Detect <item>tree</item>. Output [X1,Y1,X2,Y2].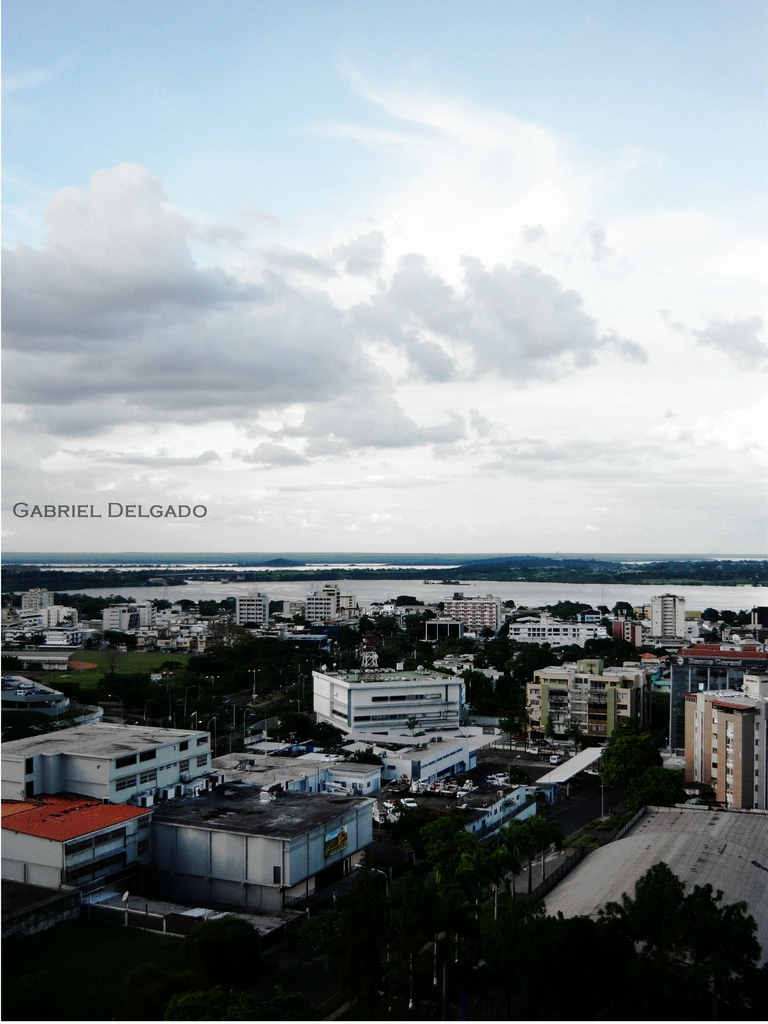
[582,719,657,811].
